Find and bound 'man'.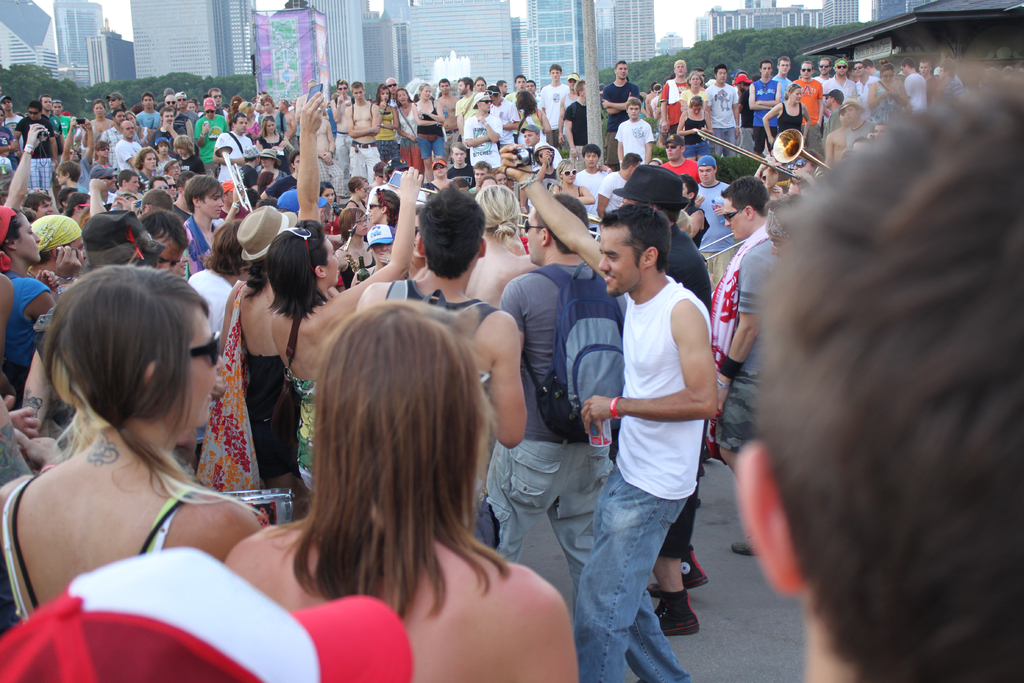
Bound: locate(602, 58, 642, 169).
